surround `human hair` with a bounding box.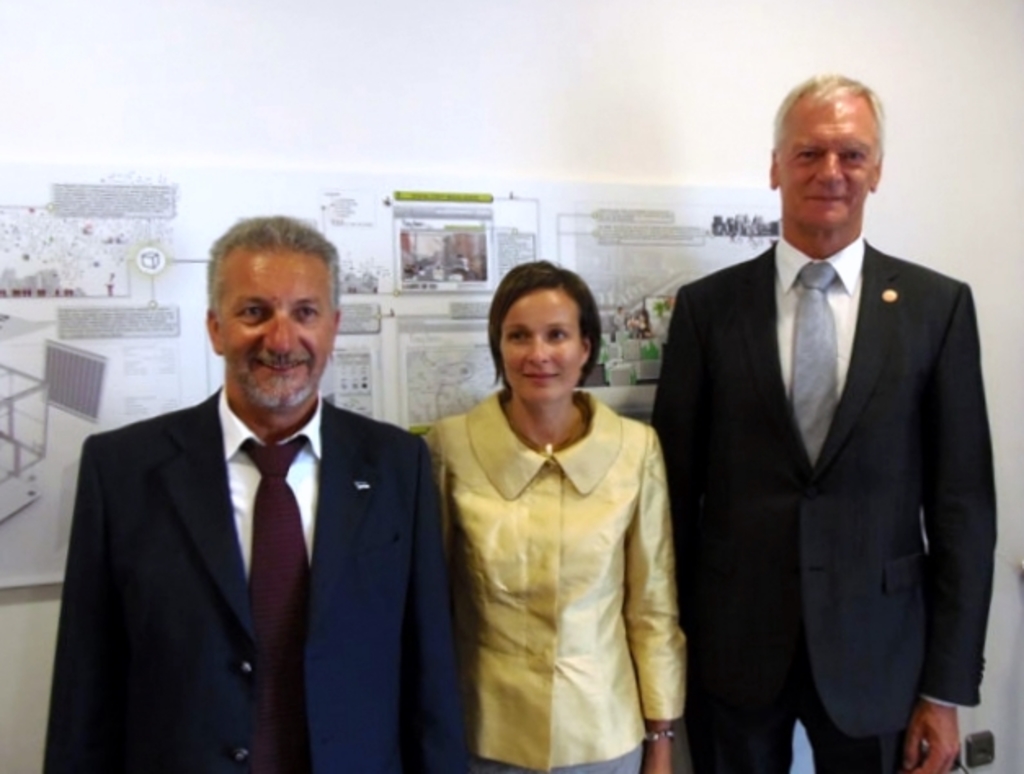
772,72,885,157.
